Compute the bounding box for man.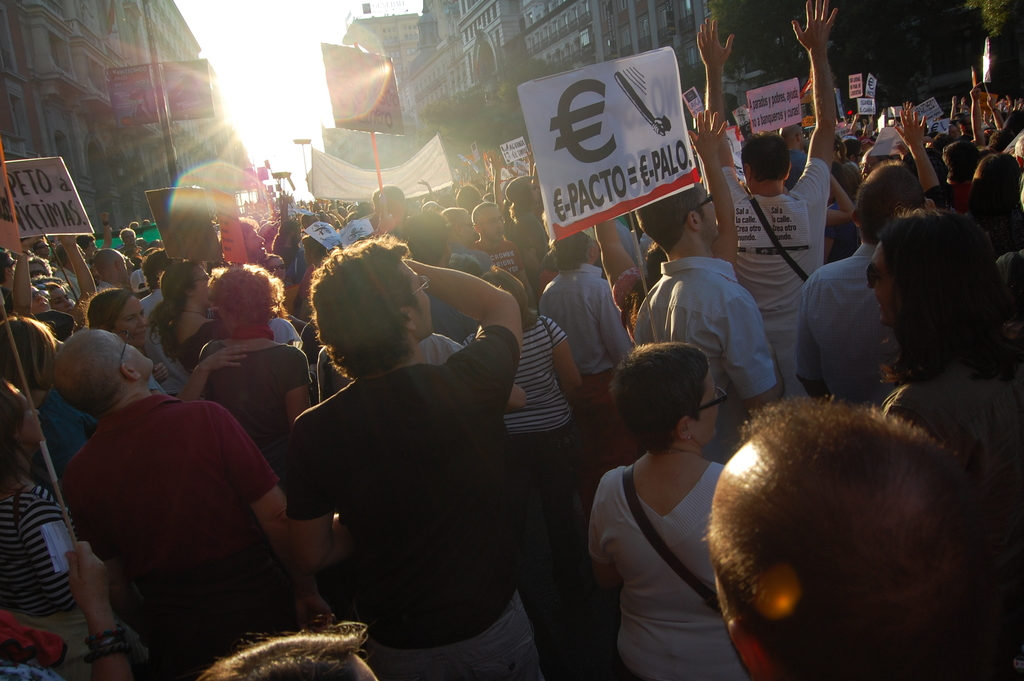
{"x1": 471, "y1": 203, "x2": 524, "y2": 290}.
